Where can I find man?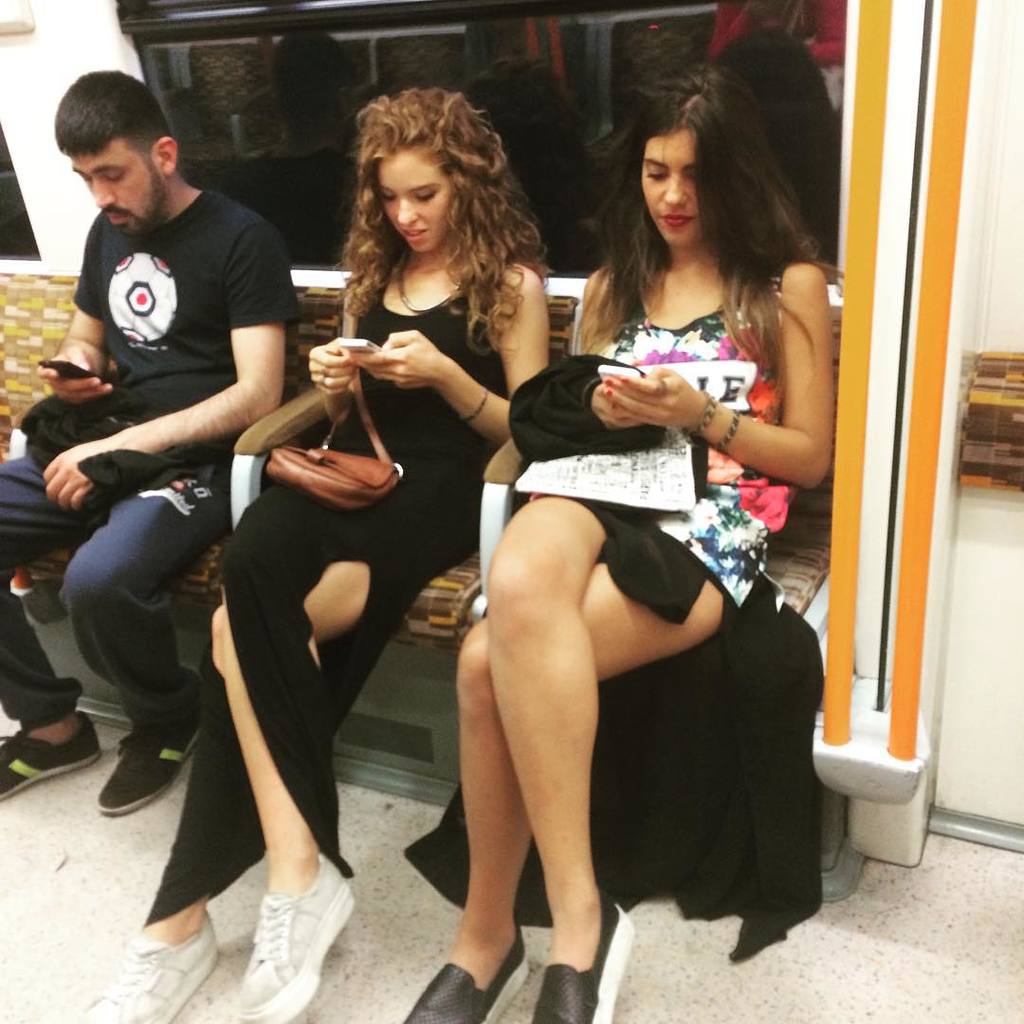
You can find it at [left=27, top=68, right=324, bottom=893].
